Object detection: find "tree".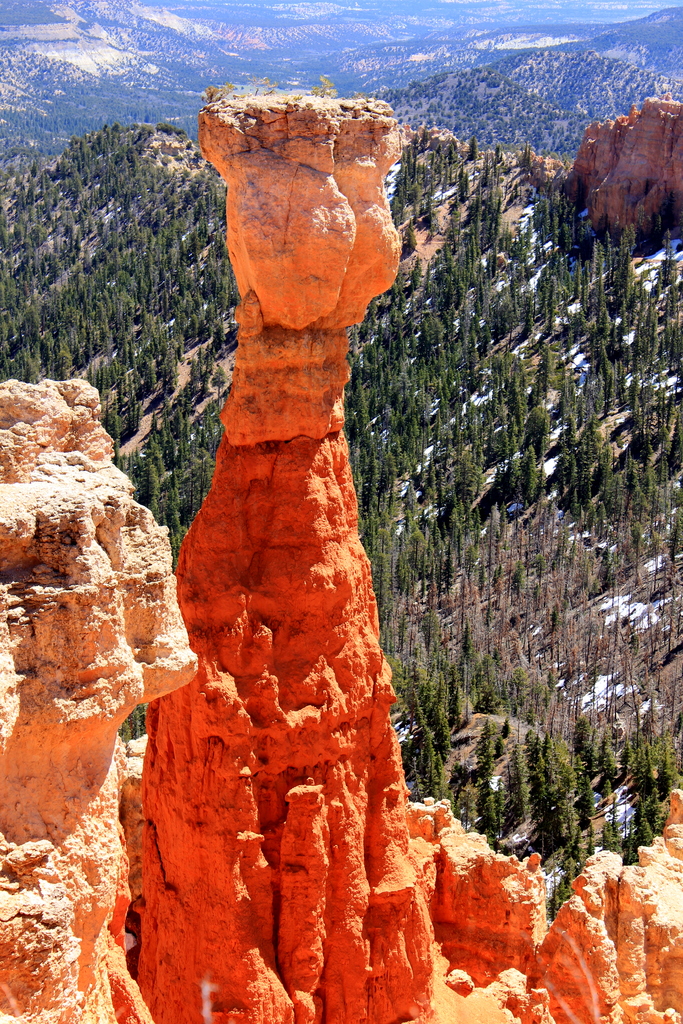
left=572, top=760, right=602, bottom=823.
